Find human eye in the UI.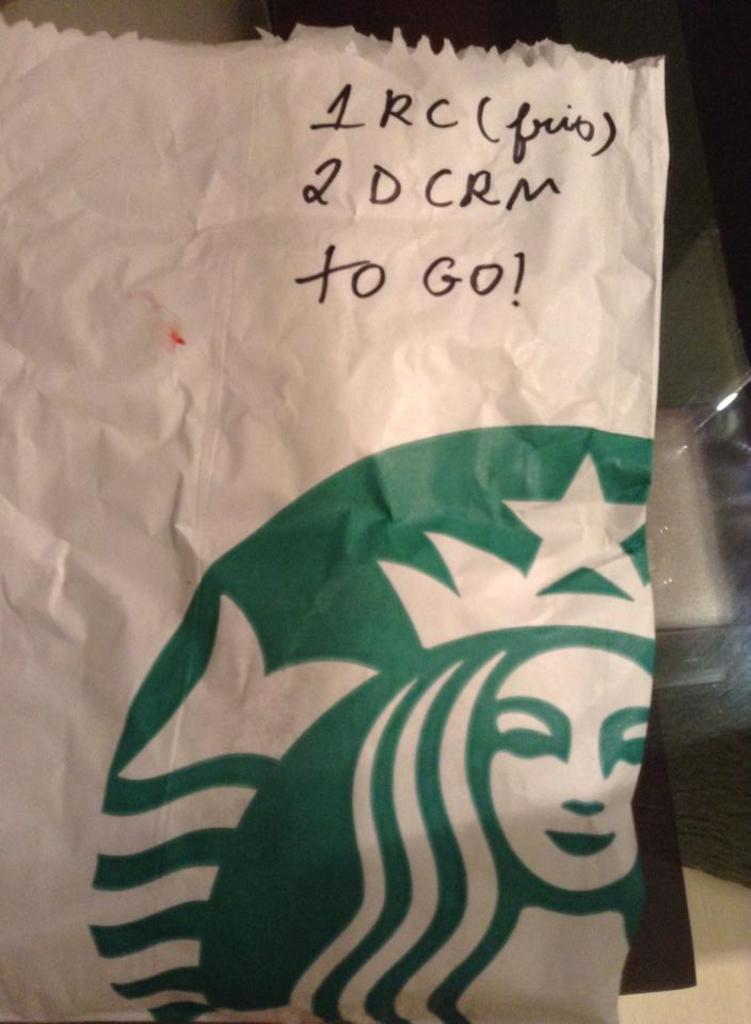
UI element at (left=594, top=703, right=646, bottom=773).
